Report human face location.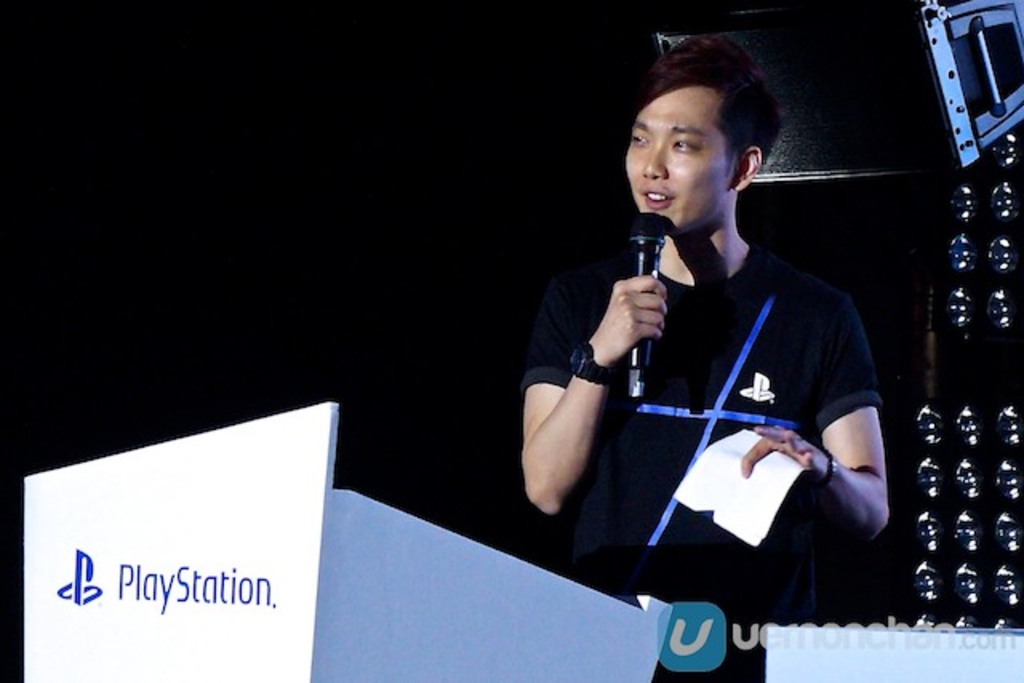
Report: {"left": 627, "top": 91, "right": 741, "bottom": 232}.
